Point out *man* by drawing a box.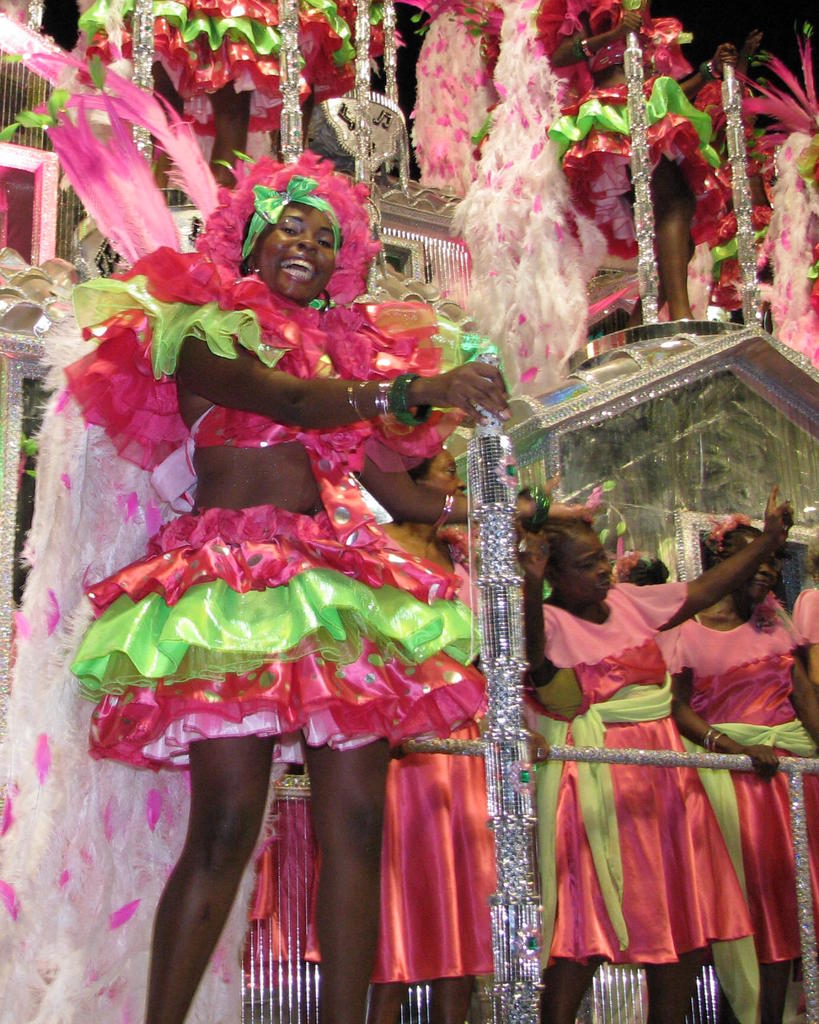
rect(65, 150, 593, 964).
